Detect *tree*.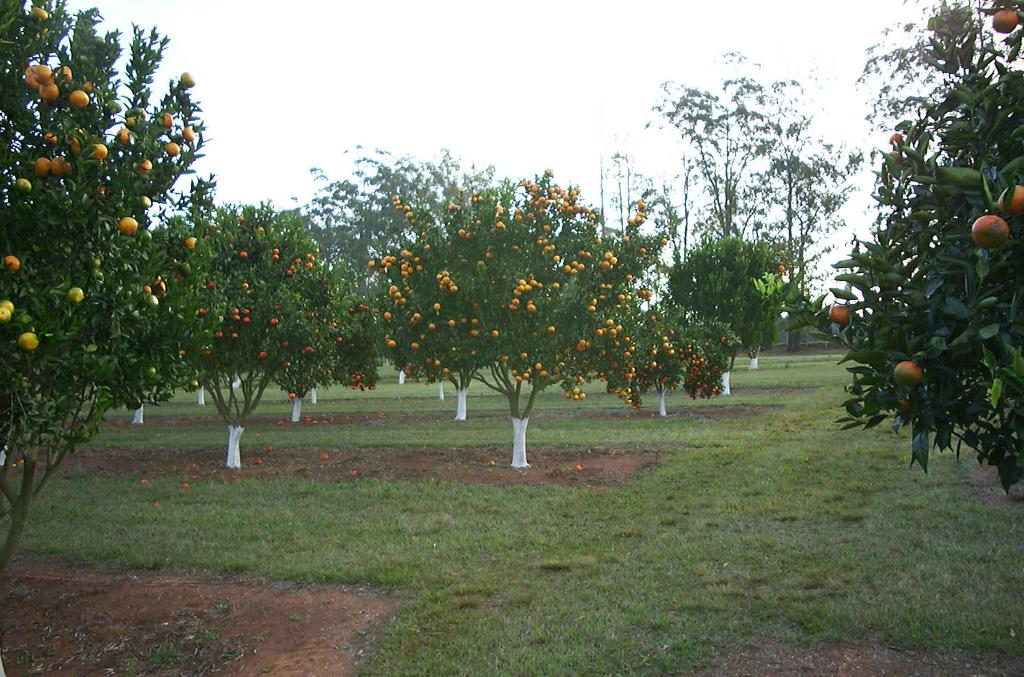
Detected at x1=822, y1=45, x2=1010, y2=495.
